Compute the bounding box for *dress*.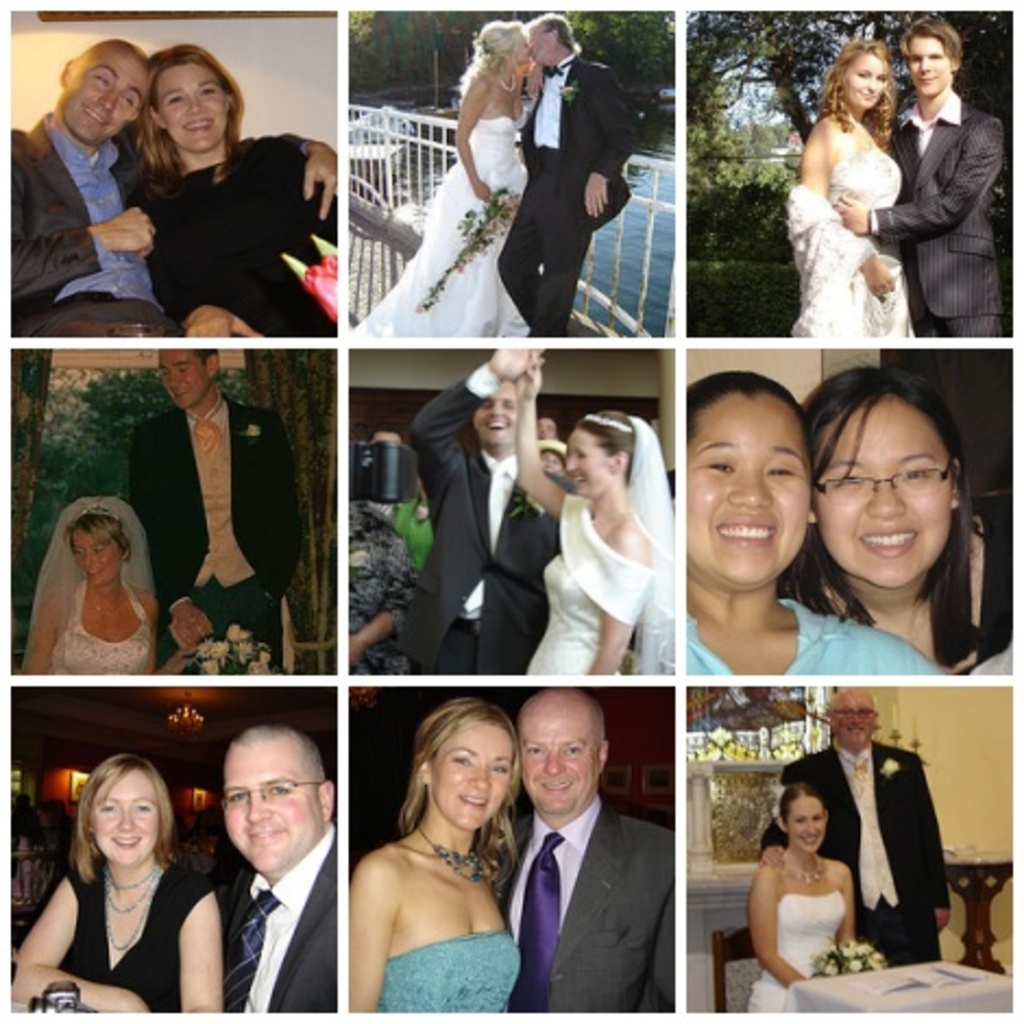
(x1=68, y1=861, x2=218, y2=1007).
